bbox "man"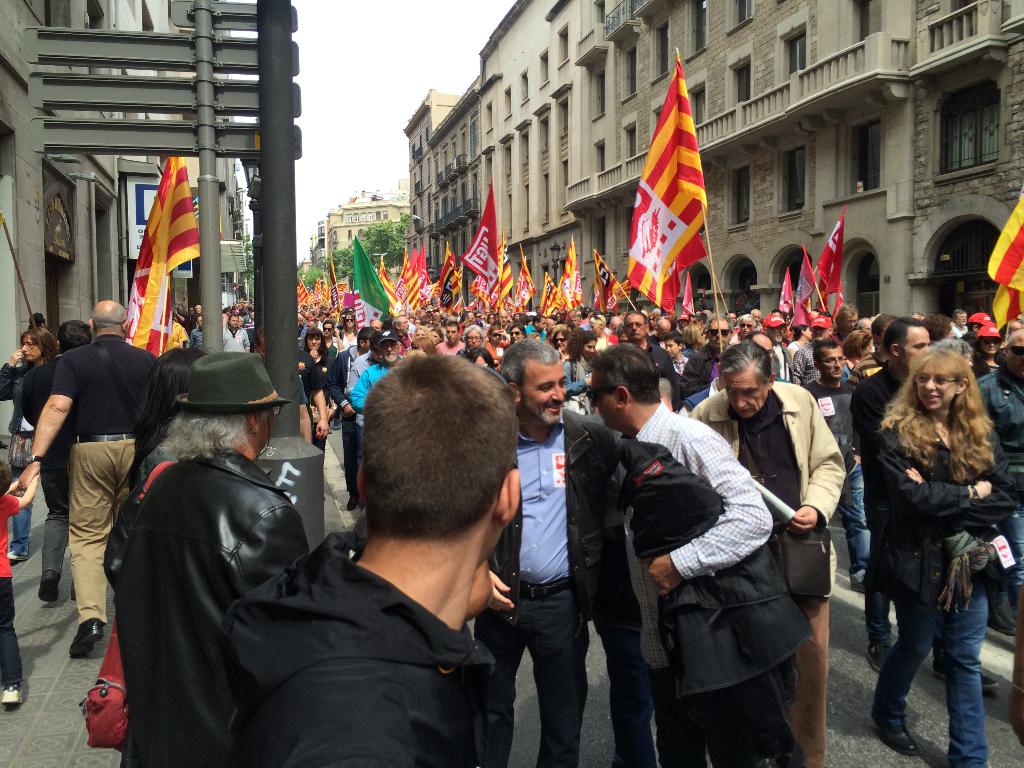
585 339 797 767
